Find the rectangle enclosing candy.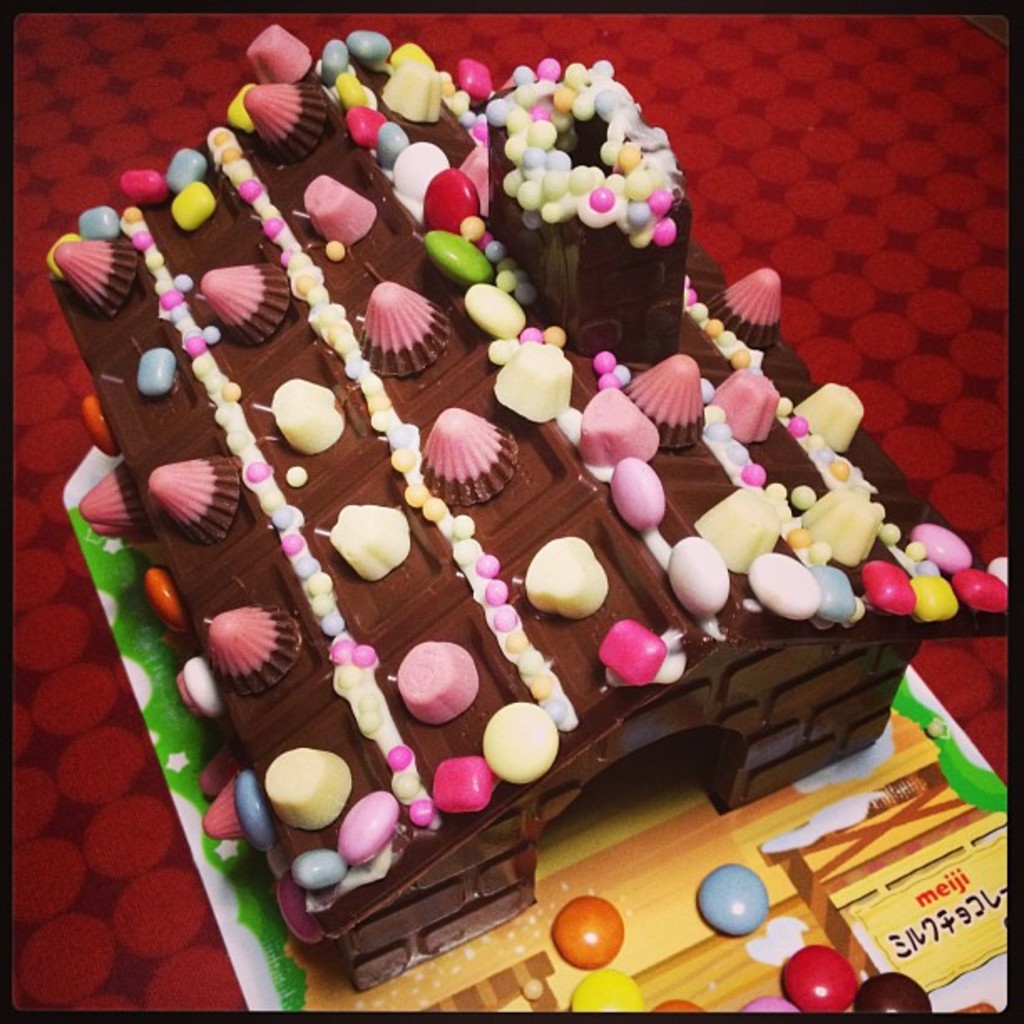
698:863:773:937.
